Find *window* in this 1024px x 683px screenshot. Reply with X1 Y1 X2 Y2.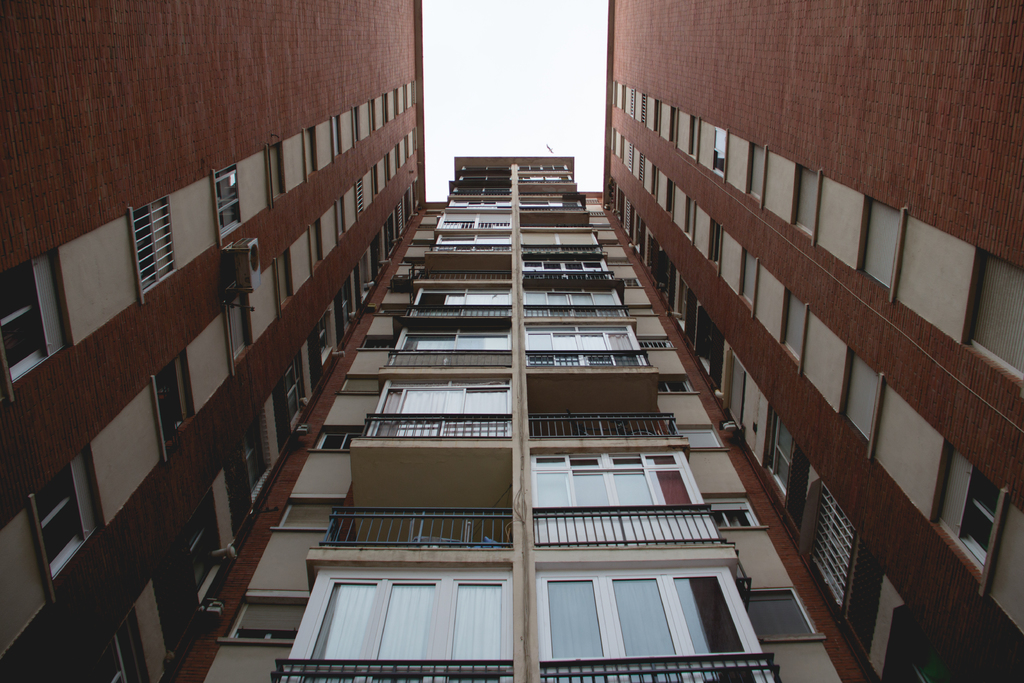
520 290 623 308.
